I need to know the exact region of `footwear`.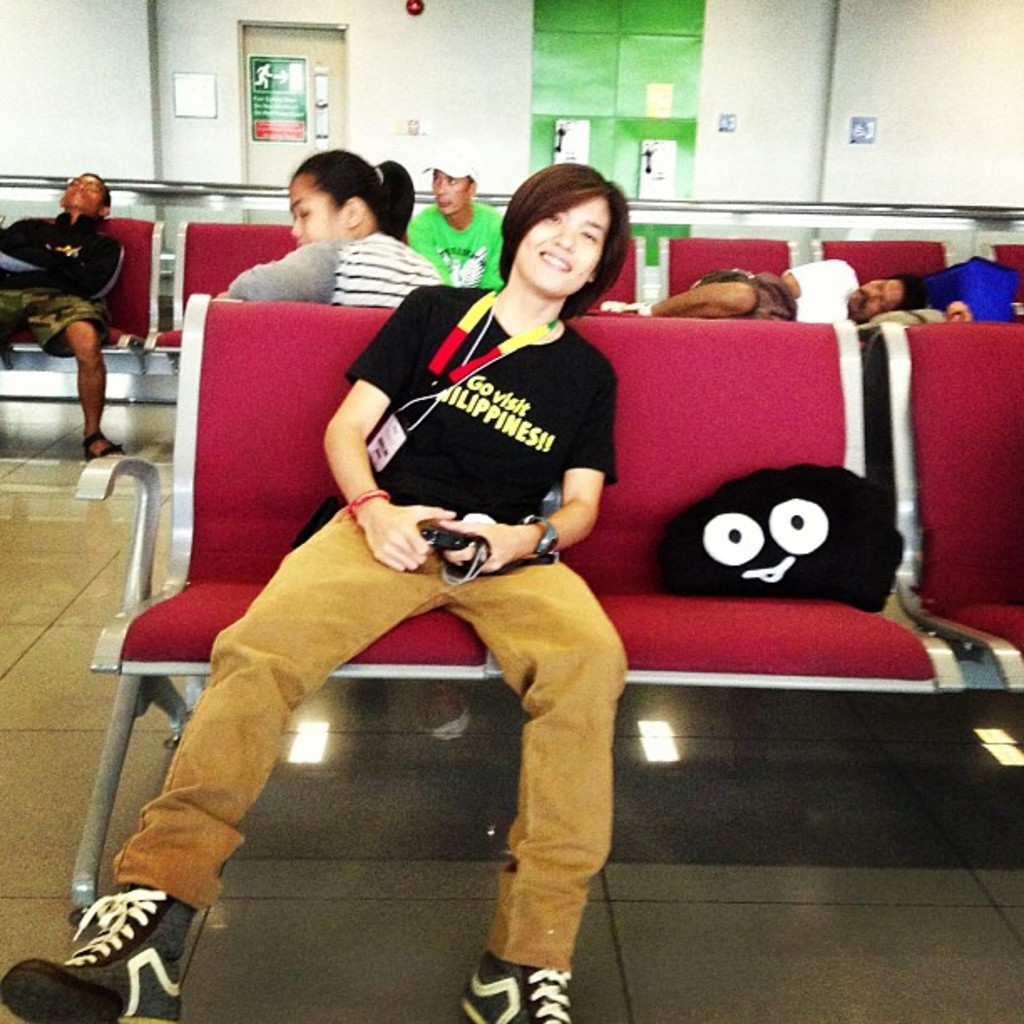
Region: x1=38 y1=893 x2=187 y2=997.
